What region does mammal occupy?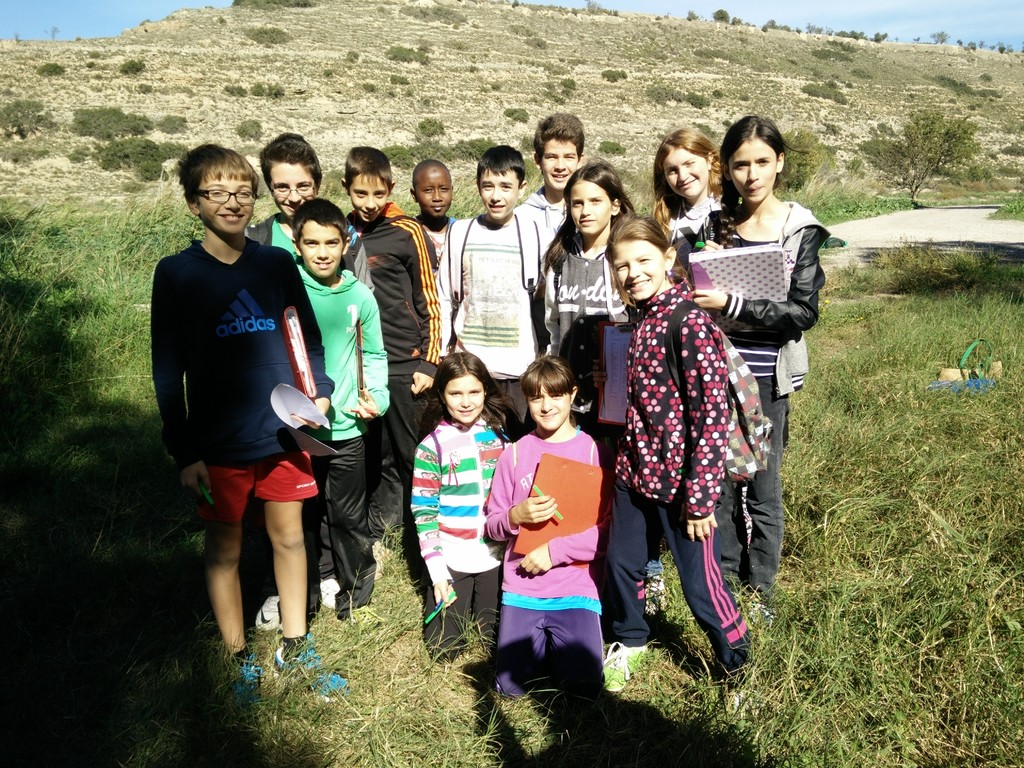
select_region(253, 195, 387, 627).
